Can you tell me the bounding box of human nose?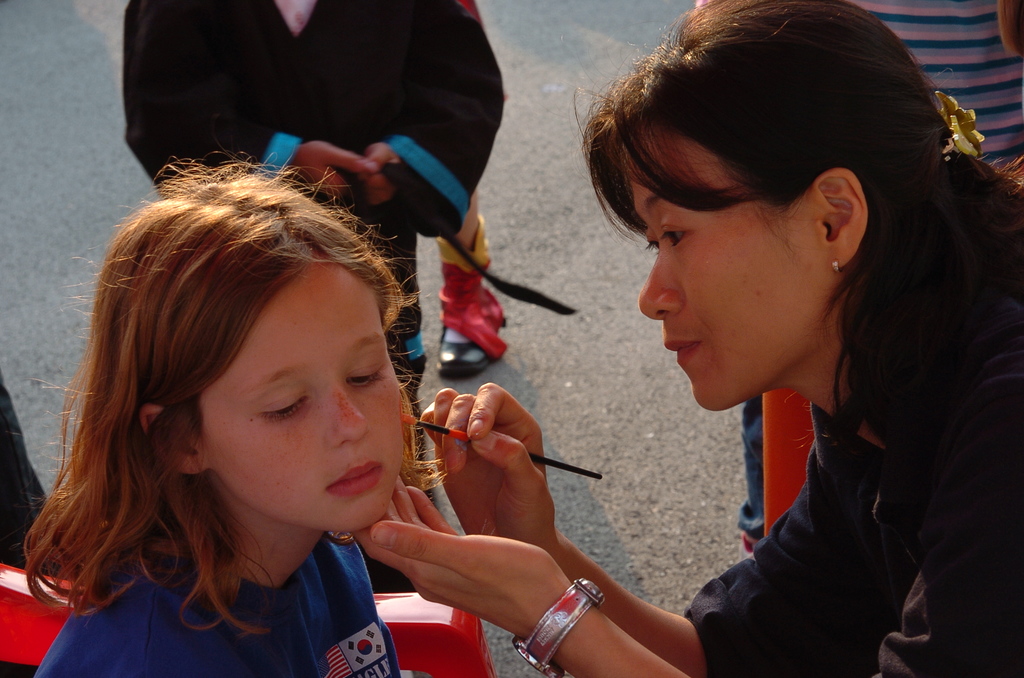
box(636, 246, 686, 316).
